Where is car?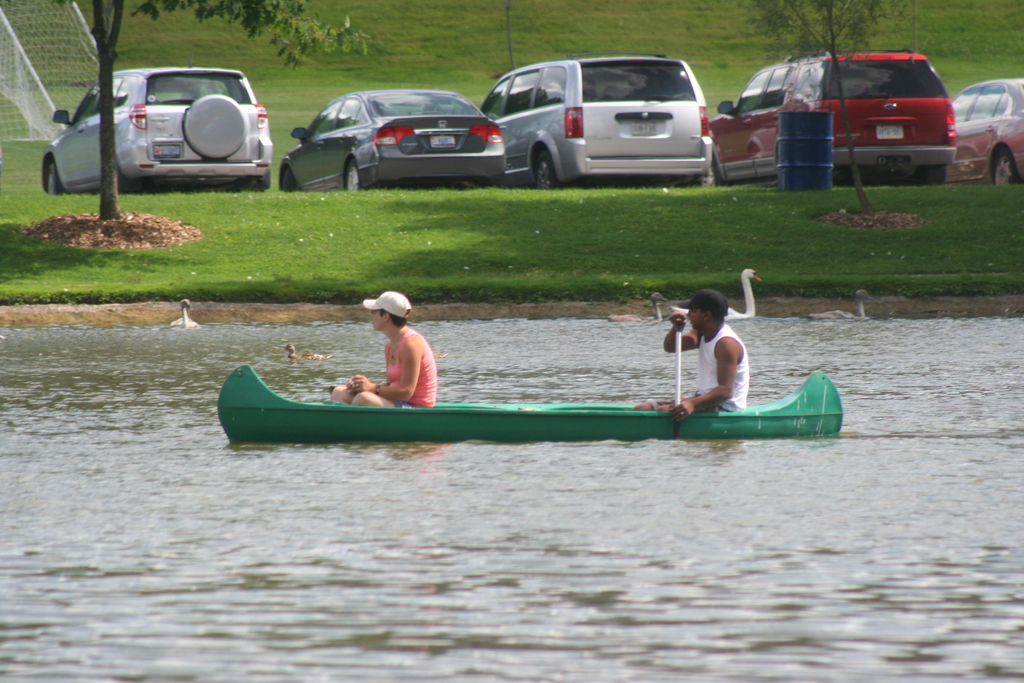
pyautogui.locateOnScreen(276, 88, 508, 189).
